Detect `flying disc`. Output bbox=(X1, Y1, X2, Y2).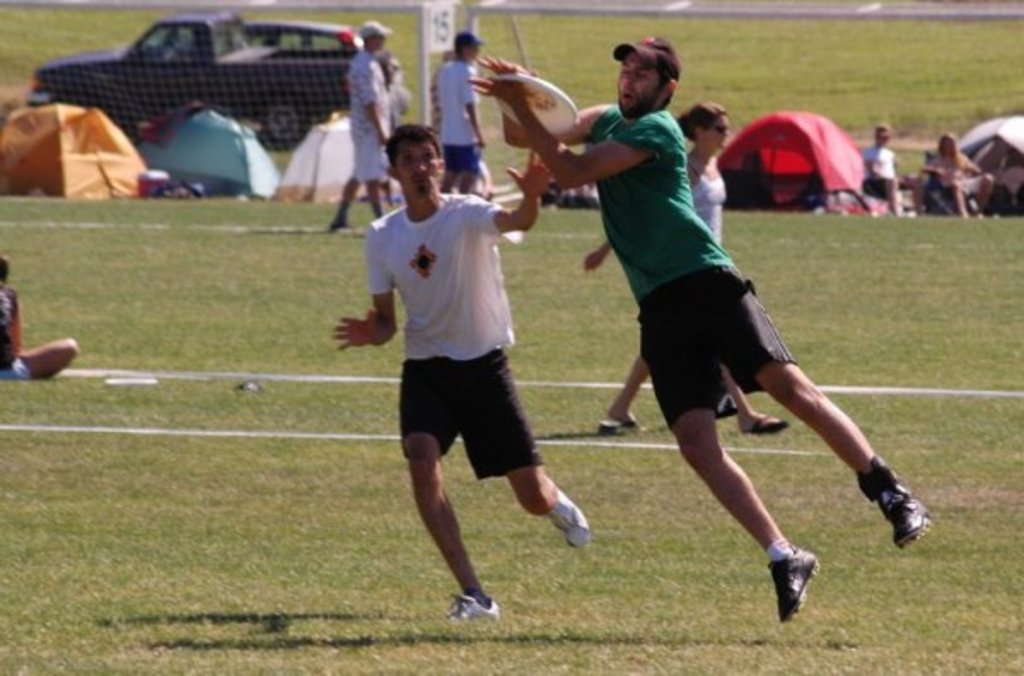
bbox=(492, 72, 579, 137).
